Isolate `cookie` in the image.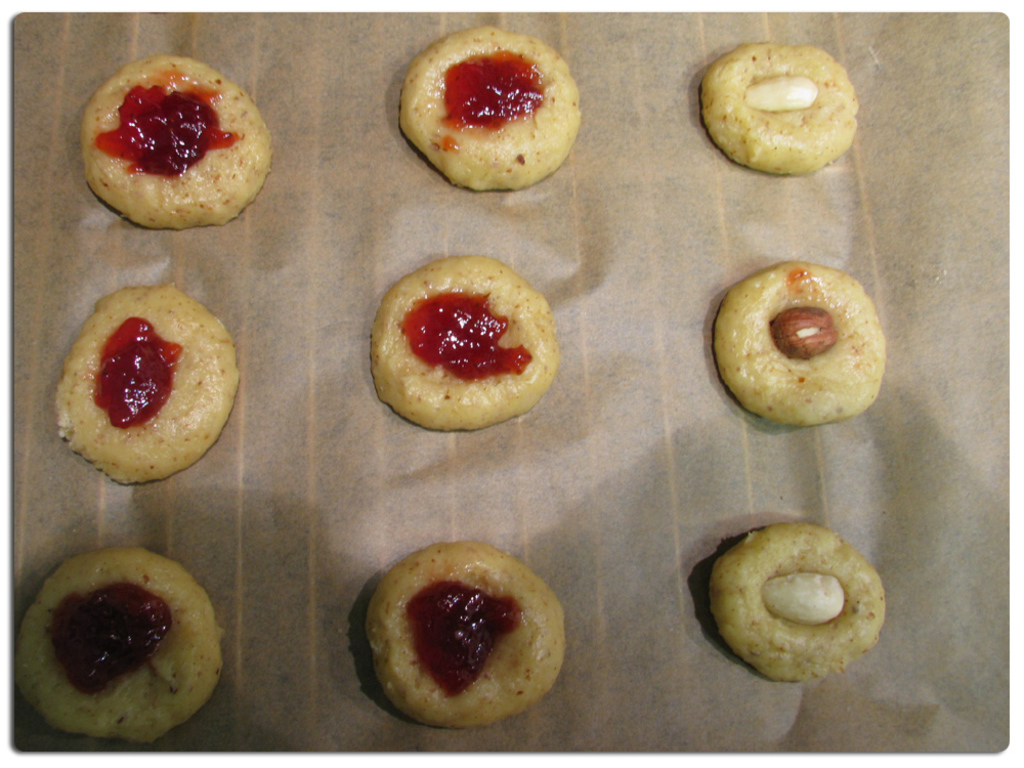
Isolated region: (x1=365, y1=535, x2=568, y2=731).
